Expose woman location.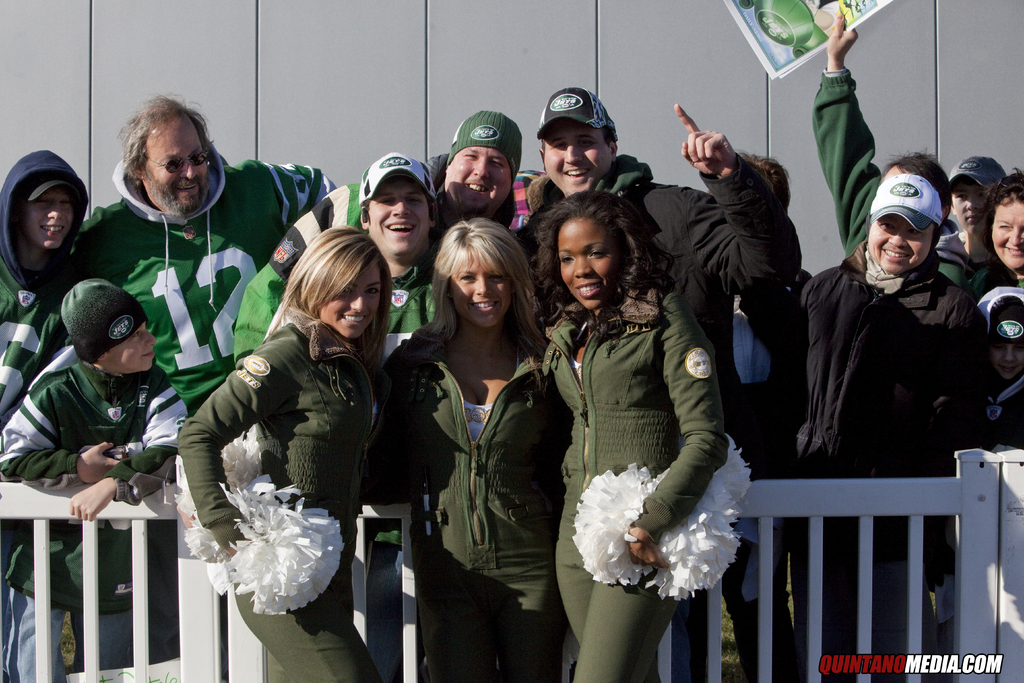
Exposed at <bbox>984, 164, 1023, 294</bbox>.
